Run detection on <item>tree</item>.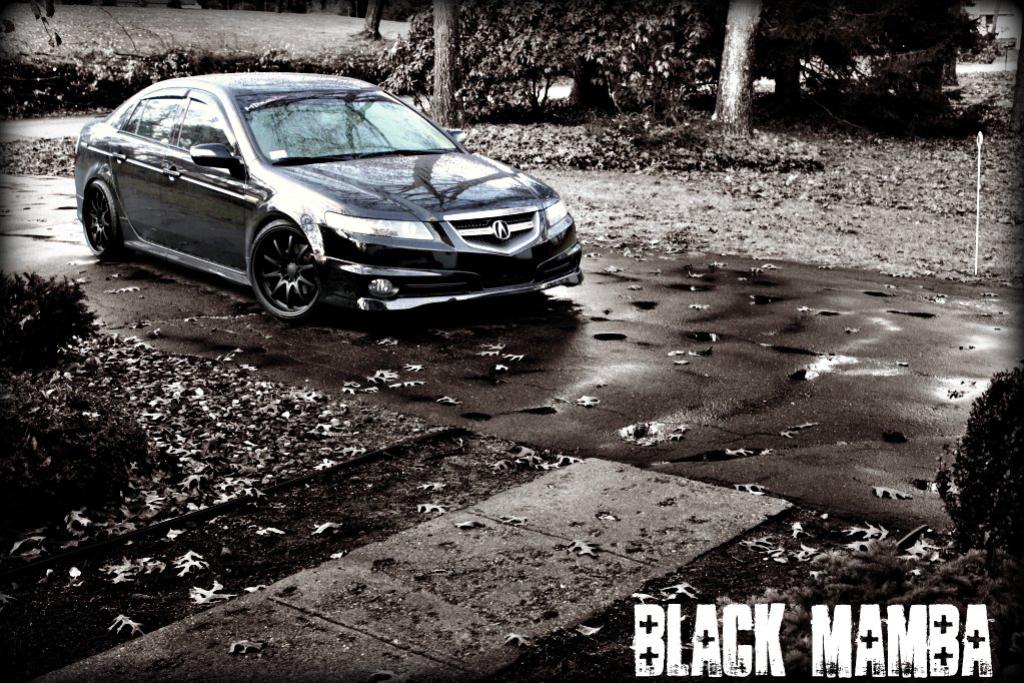
Result: [709,0,764,144].
